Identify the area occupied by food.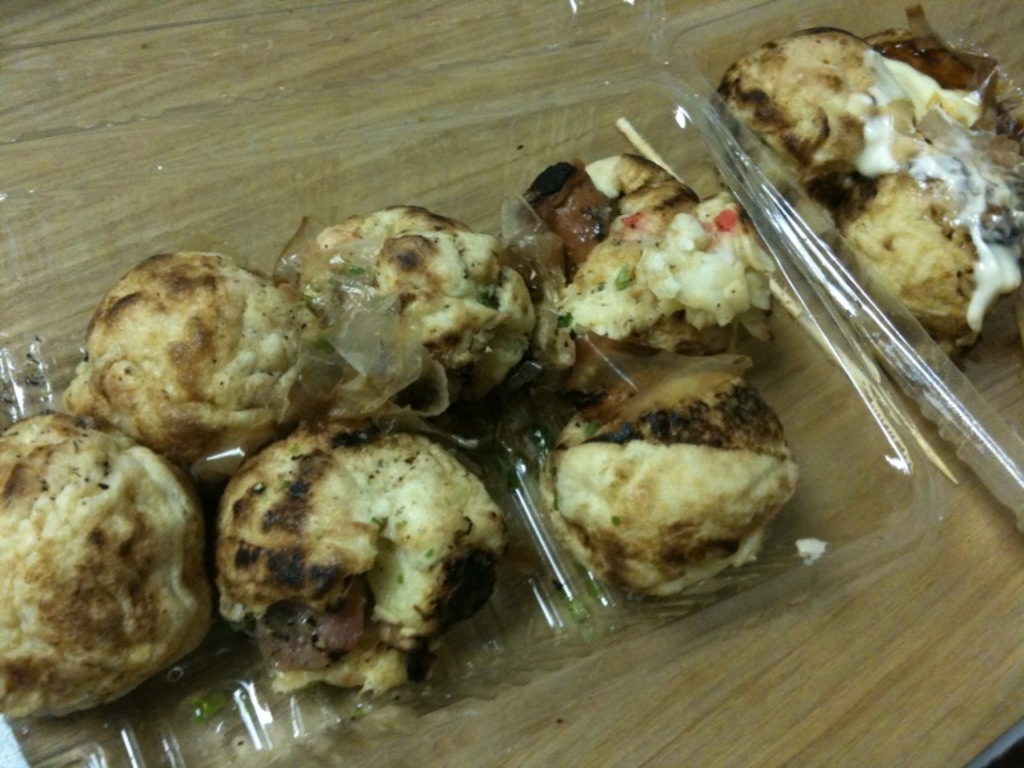
Area: [0,407,211,727].
